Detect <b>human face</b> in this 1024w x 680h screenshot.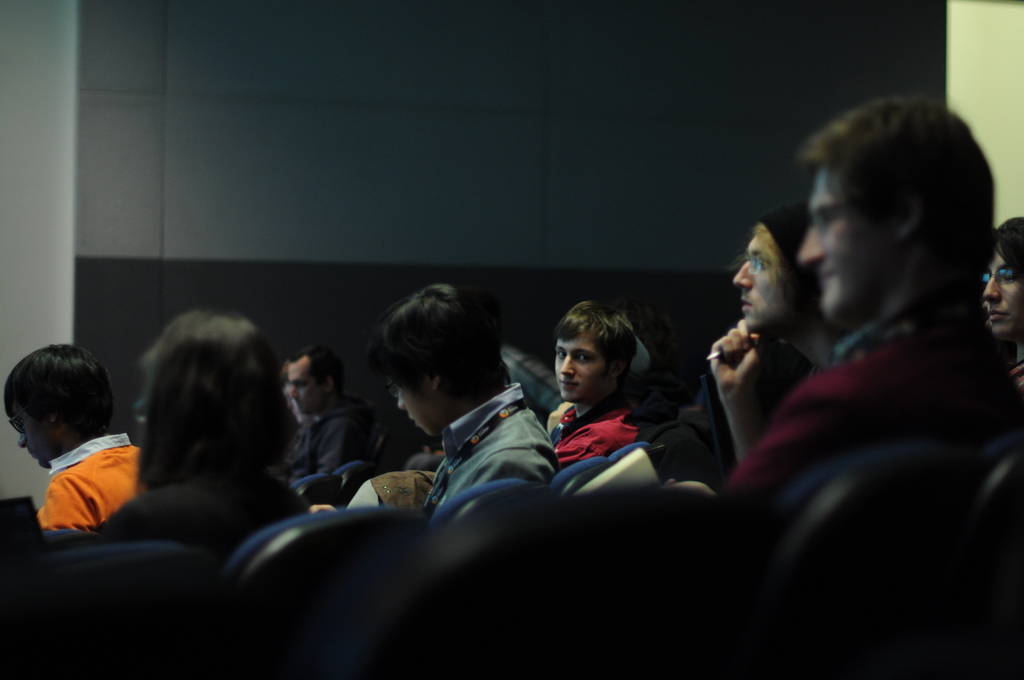
Detection: x1=795 y1=158 x2=909 y2=325.
